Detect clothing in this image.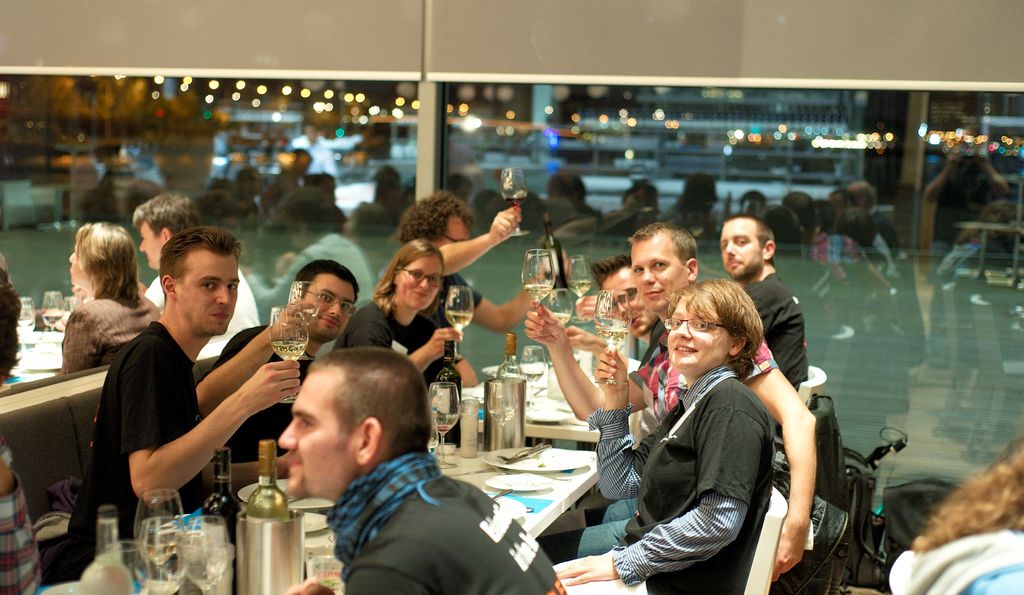
Detection: x1=744, y1=264, x2=805, y2=396.
